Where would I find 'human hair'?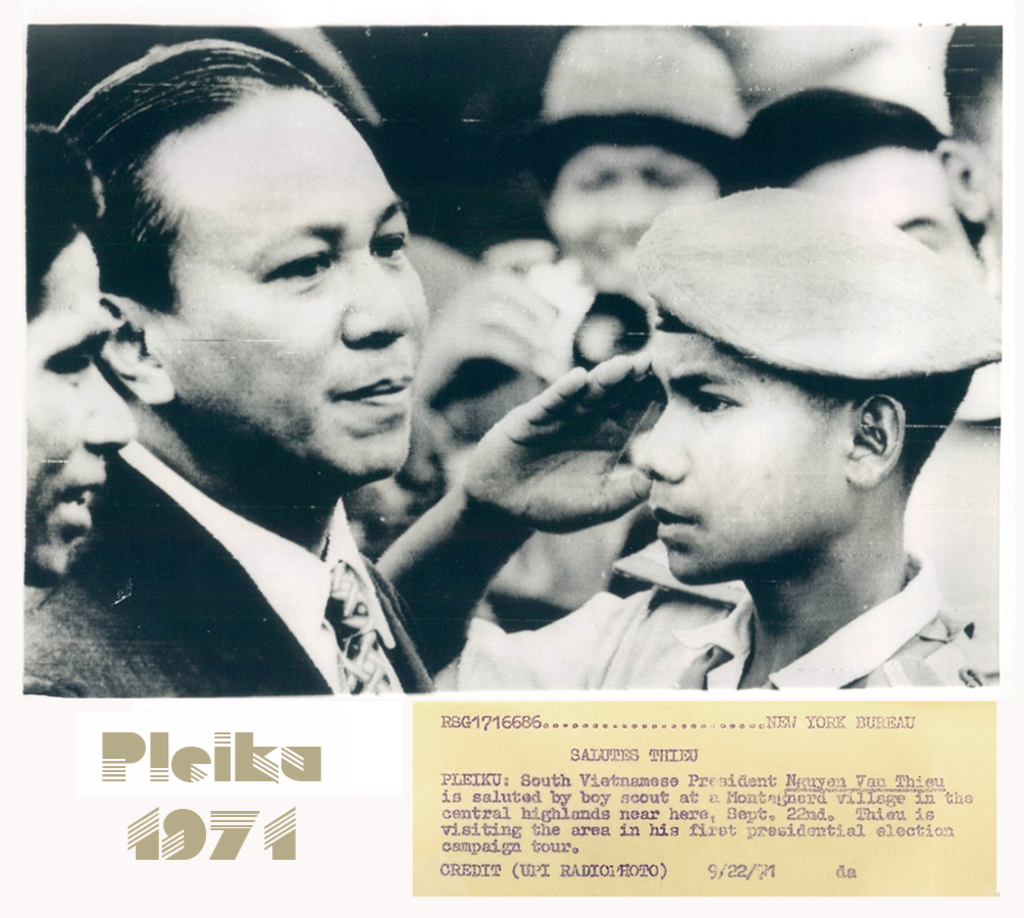
At box(62, 46, 406, 373).
